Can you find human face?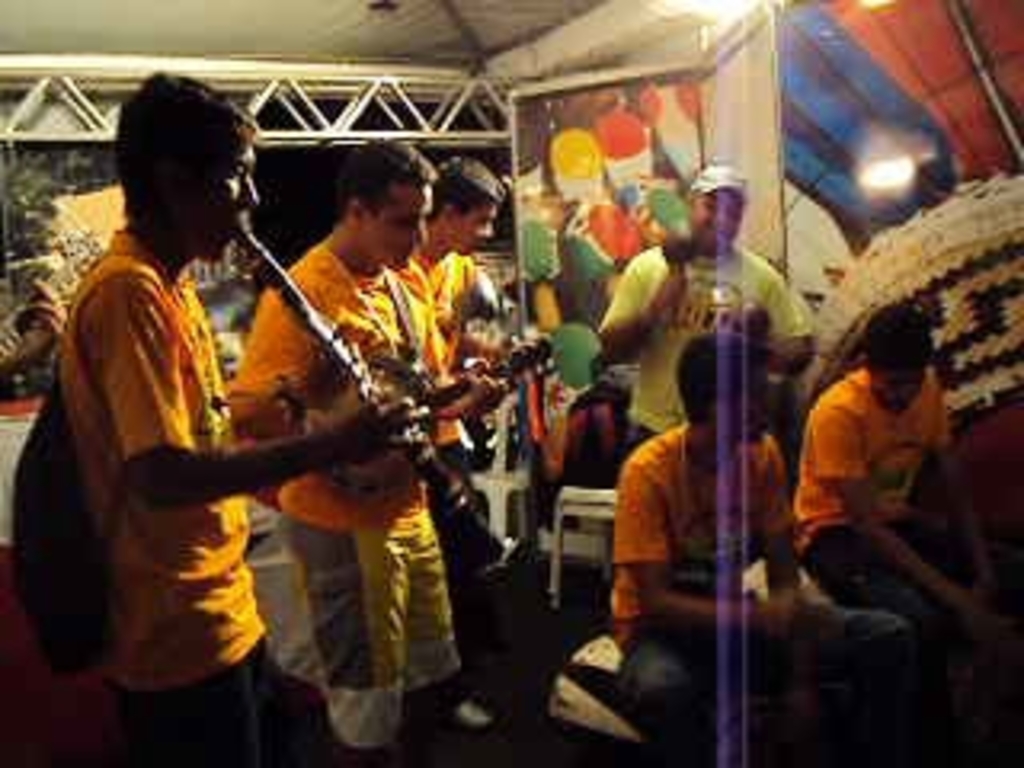
Yes, bounding box: detection(688, 189, 749, 250).
